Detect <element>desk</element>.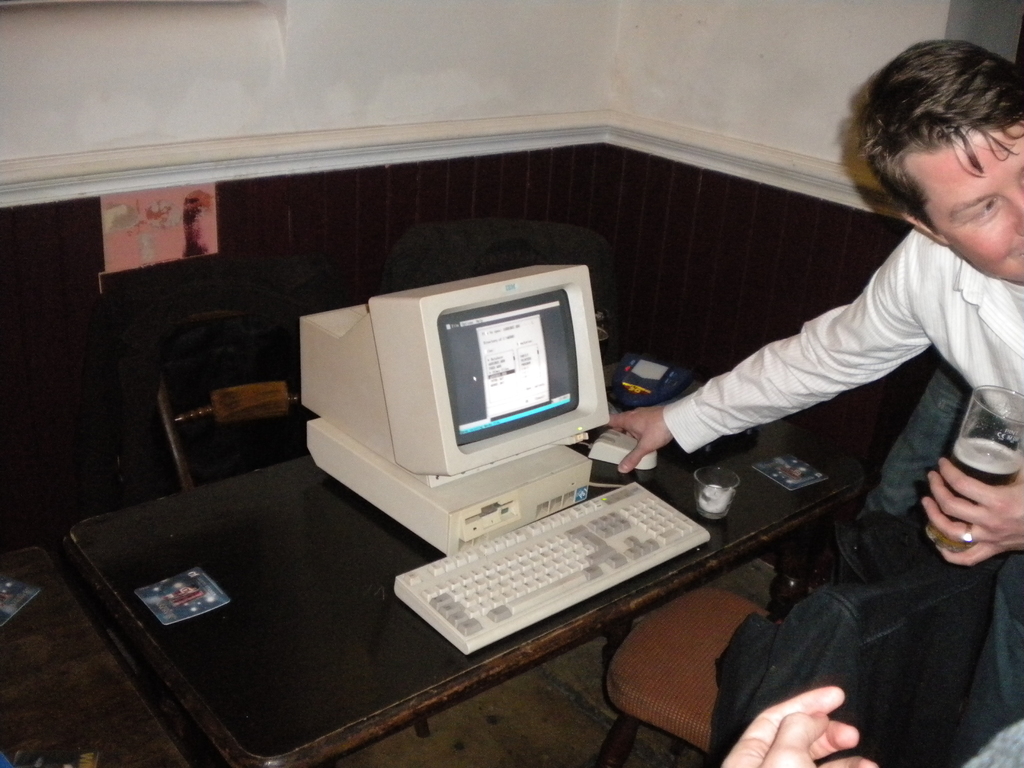
Detected at 67/486/860/765.
